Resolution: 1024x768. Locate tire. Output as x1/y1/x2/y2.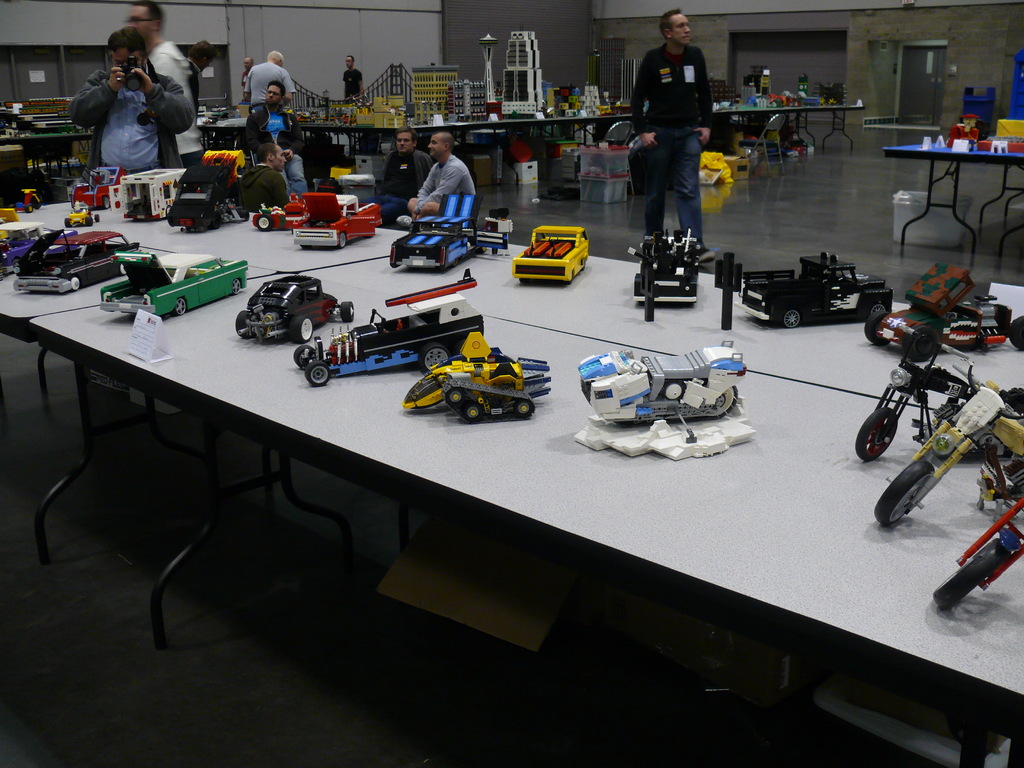
780/309/801/329.
